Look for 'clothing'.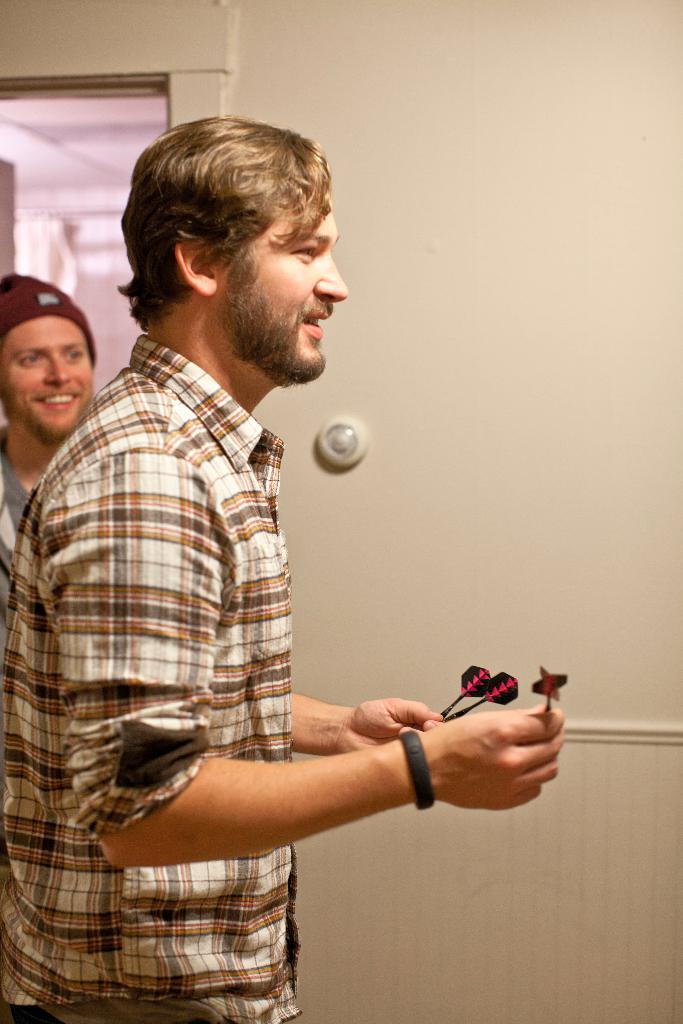
Found: 13:280:364:925.
